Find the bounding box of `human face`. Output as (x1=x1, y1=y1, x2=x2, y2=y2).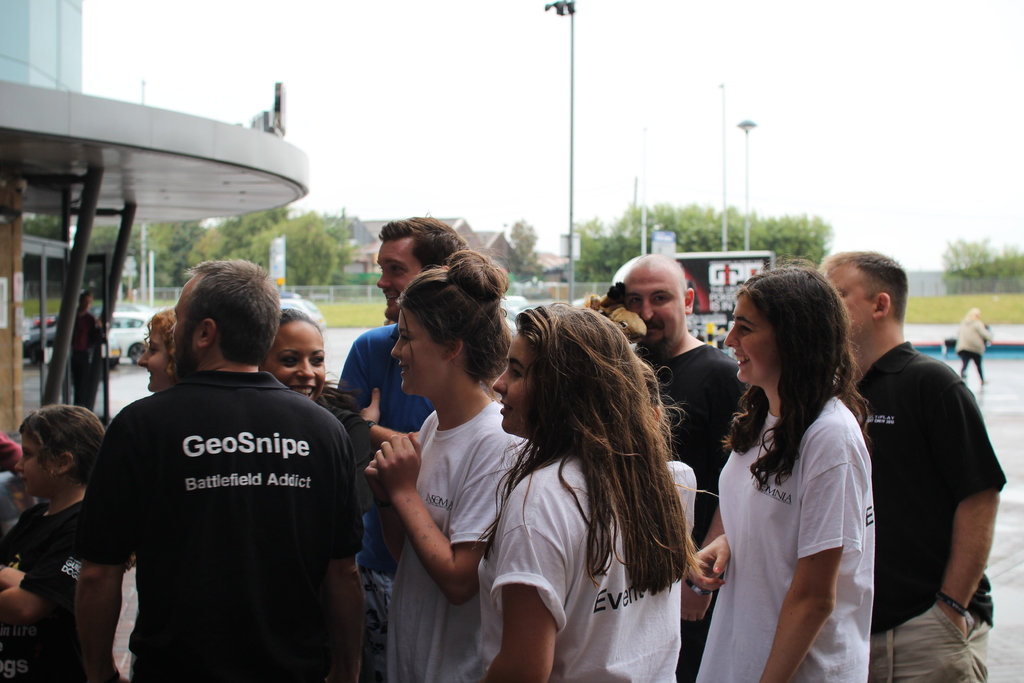
(x1=172, y1=288, x2=189, y2=365).
